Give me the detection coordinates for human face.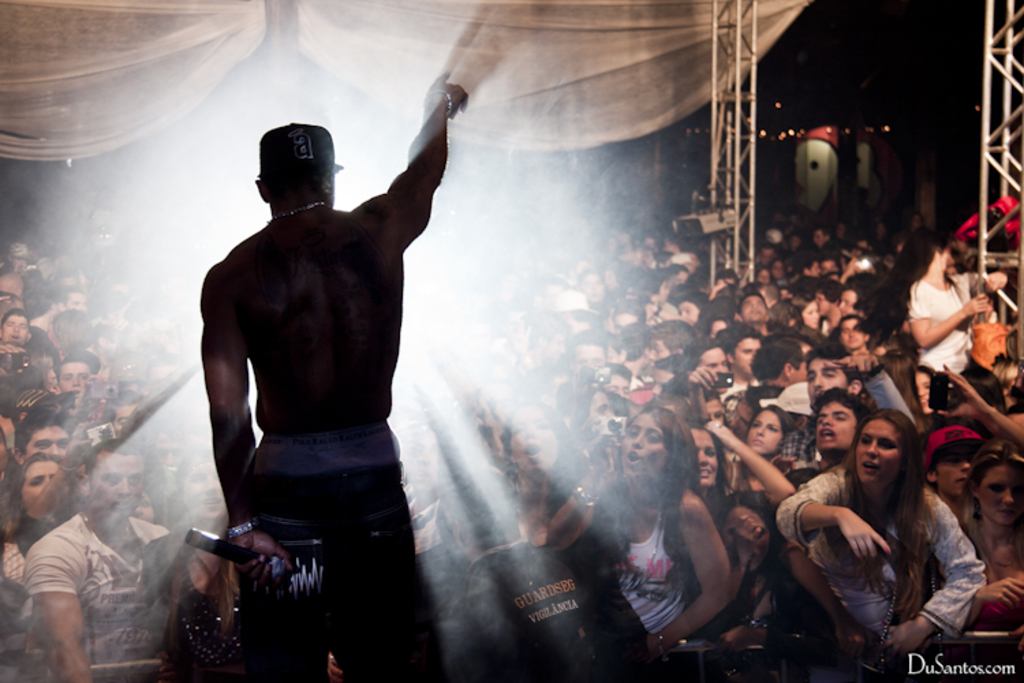
Rect(800, 351, 847, 396).
